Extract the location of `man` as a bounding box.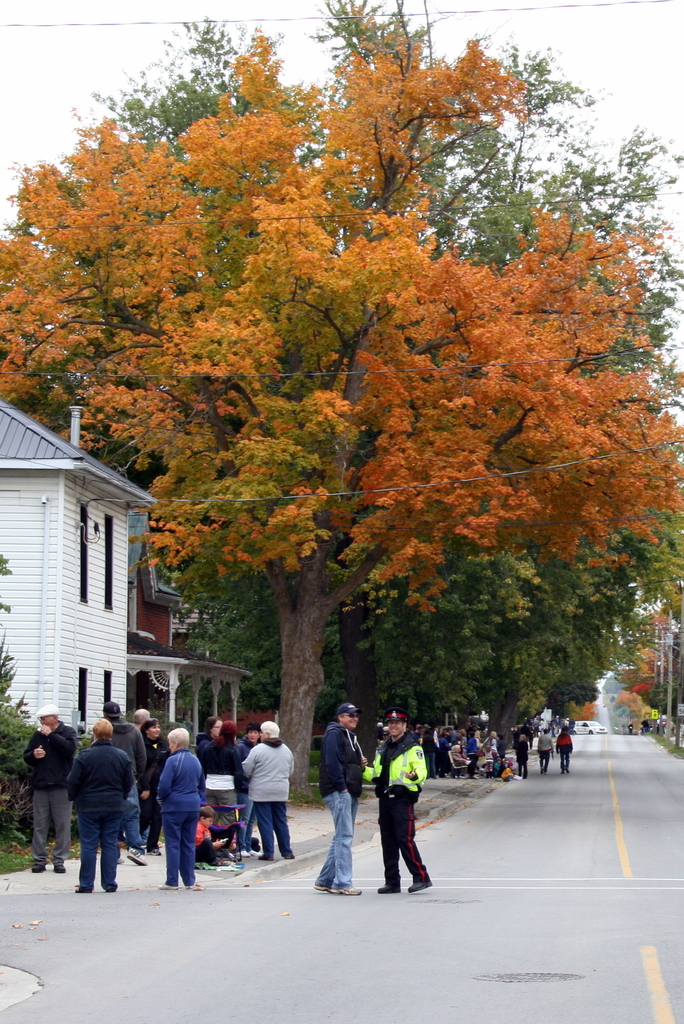
[21, 705, 77, 872].
